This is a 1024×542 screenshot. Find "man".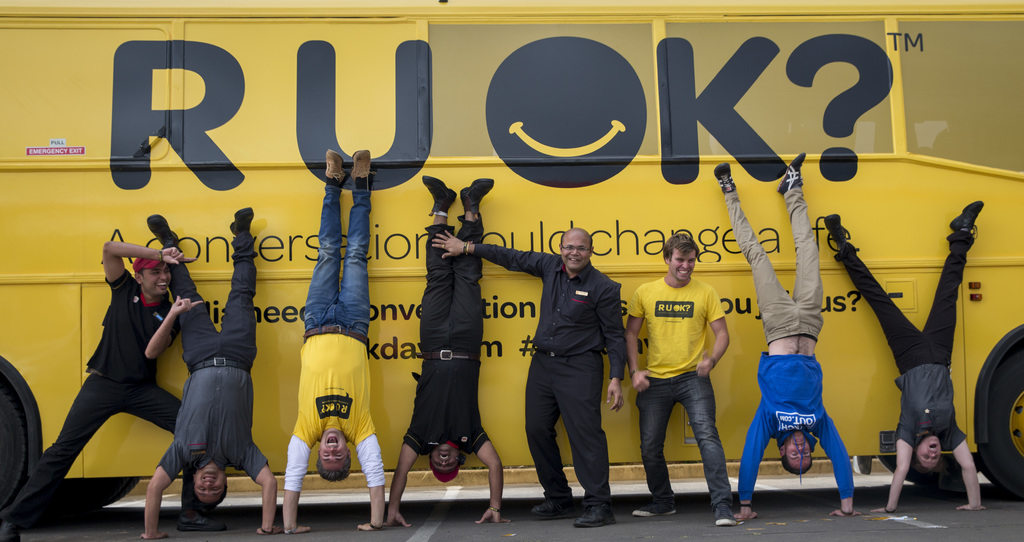
Bounding box: 428 217 624 533.
